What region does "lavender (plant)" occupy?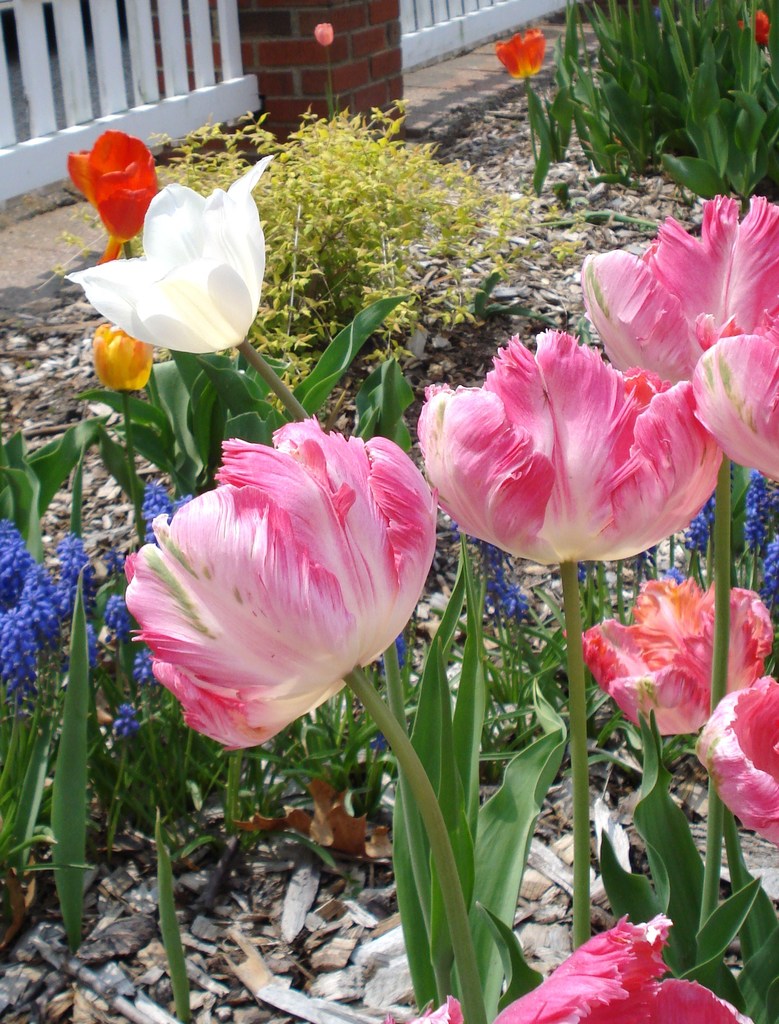
0 514 97 710.
